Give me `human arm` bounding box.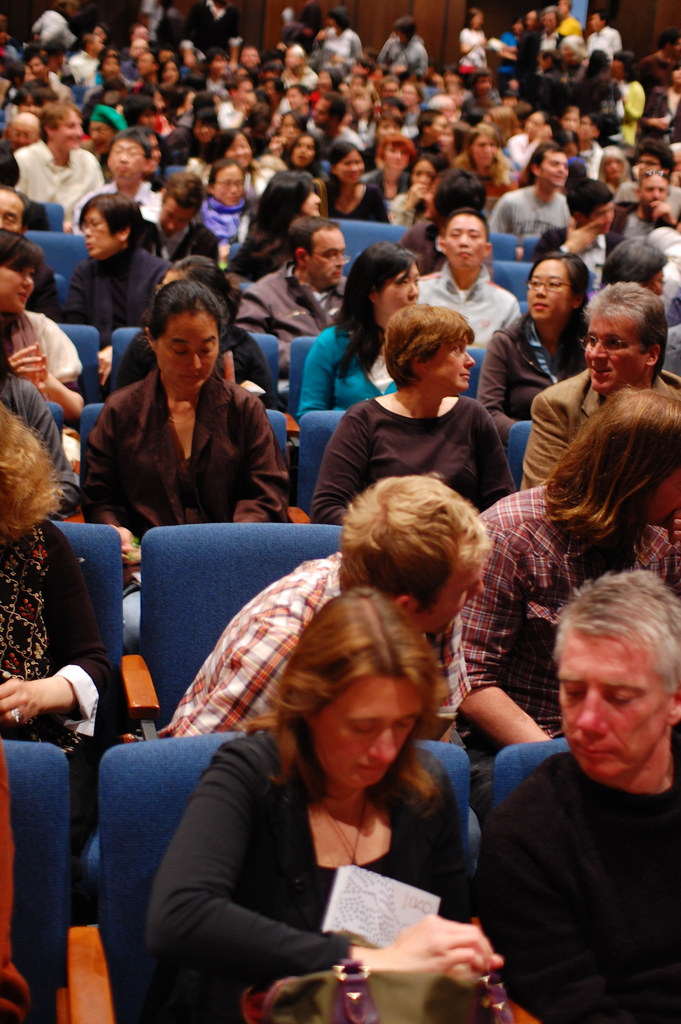
[left=62, top=264, right=83, bottom=323].
